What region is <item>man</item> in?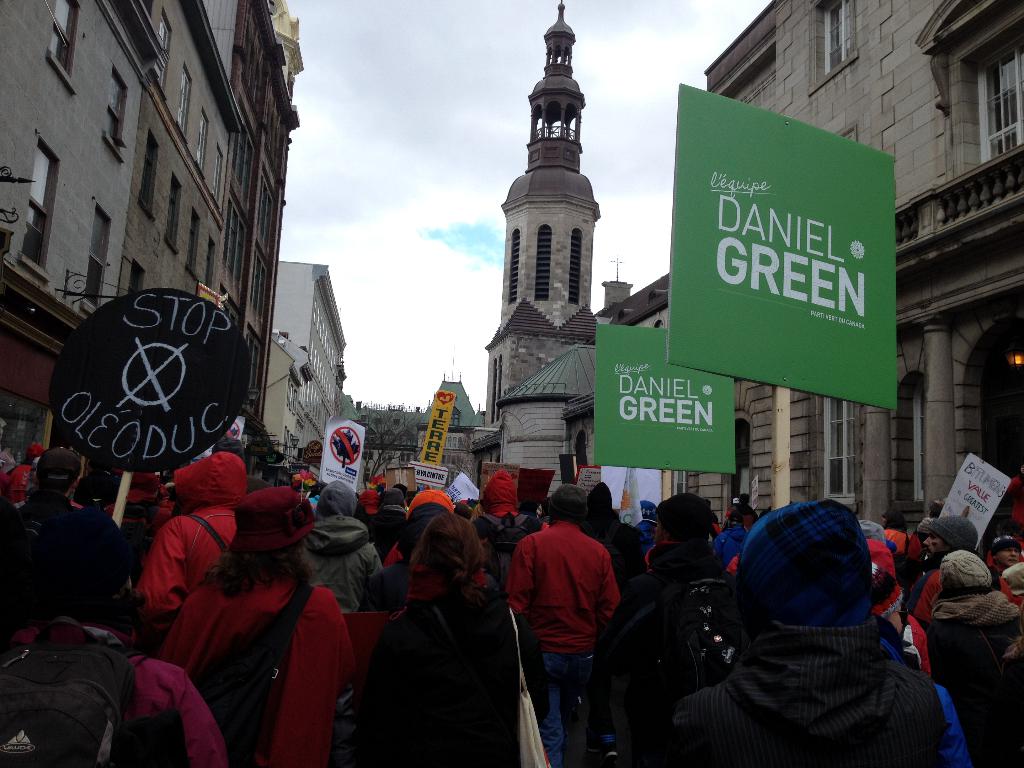
bbox=[502, 484, 628, 739].
